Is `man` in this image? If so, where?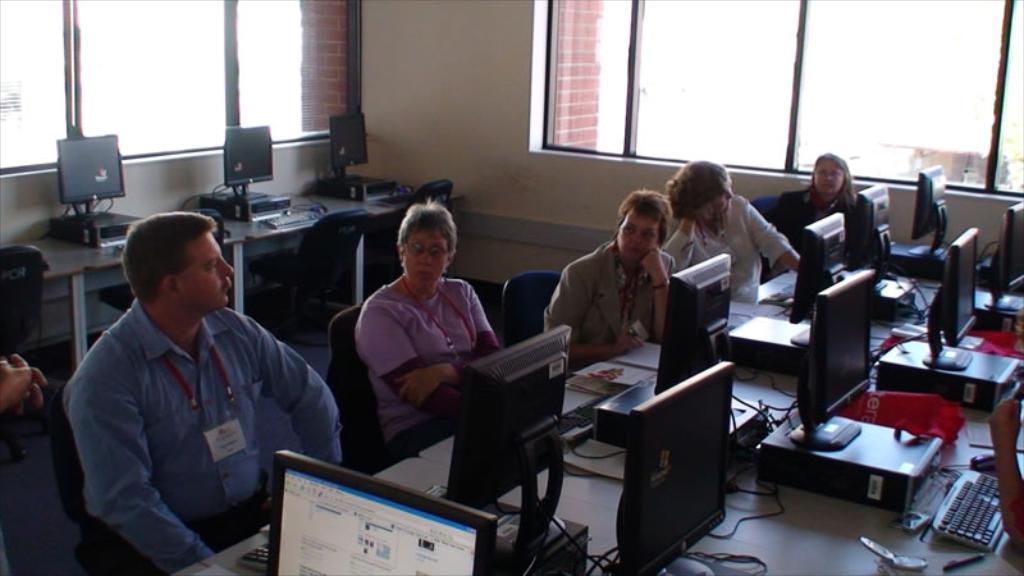
Yes, at <bbox>47, 184, 324, 562</bbox>.
